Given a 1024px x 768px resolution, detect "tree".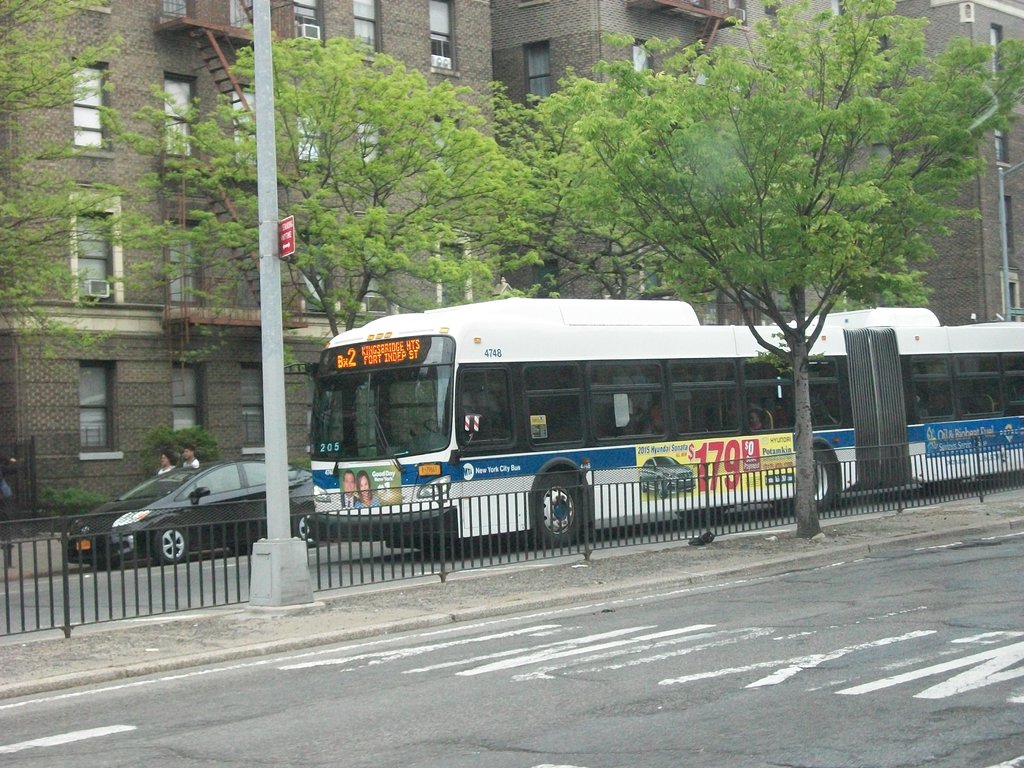
{"x1": 113, "y1": 38, "x2": 540, "y2": 458}.
